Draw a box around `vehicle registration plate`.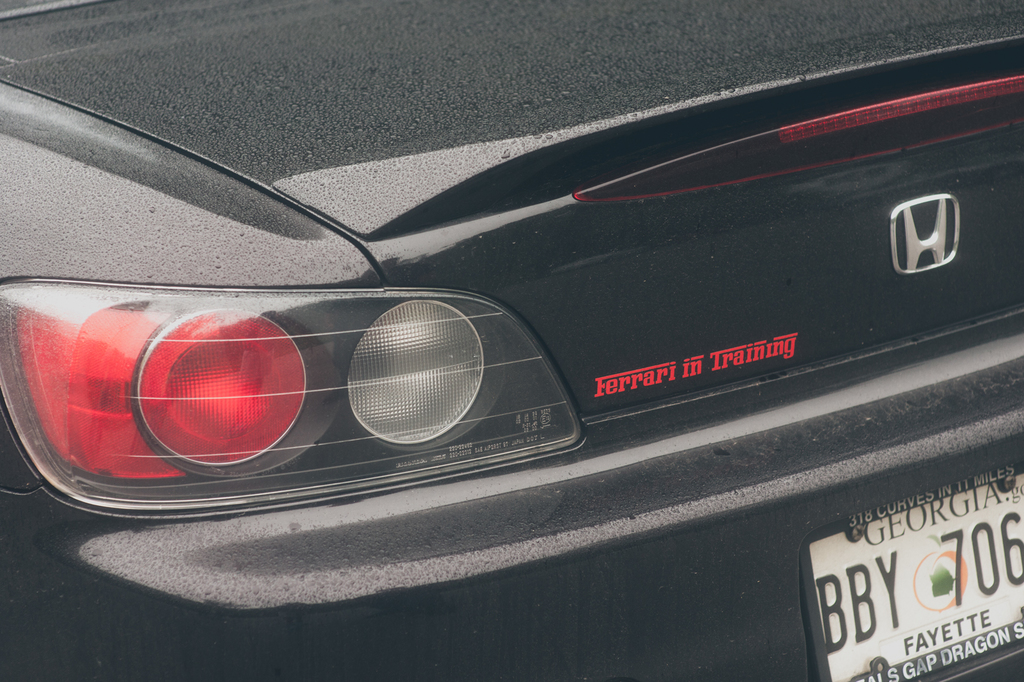
(803, 452, 1023, 681).
